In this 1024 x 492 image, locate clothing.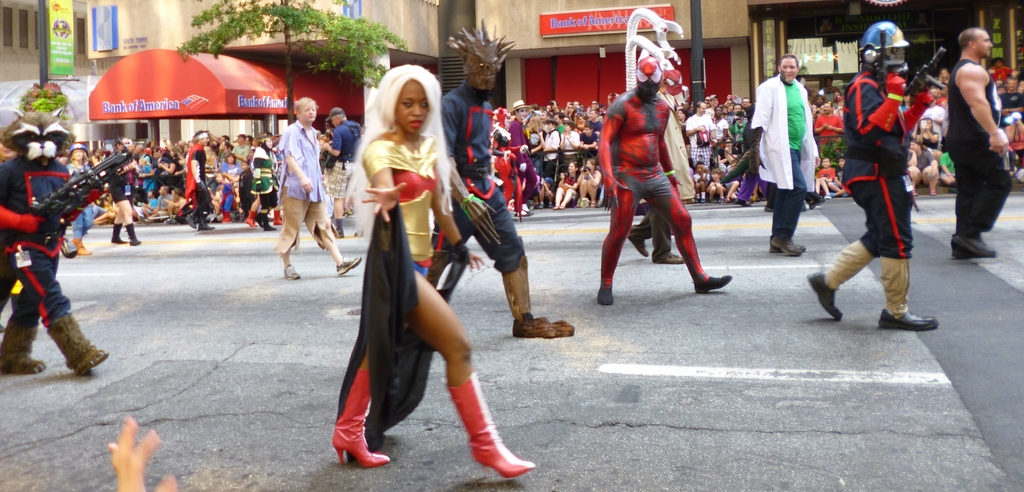
Bounding box: bbox(594, 89, 707, 293).
